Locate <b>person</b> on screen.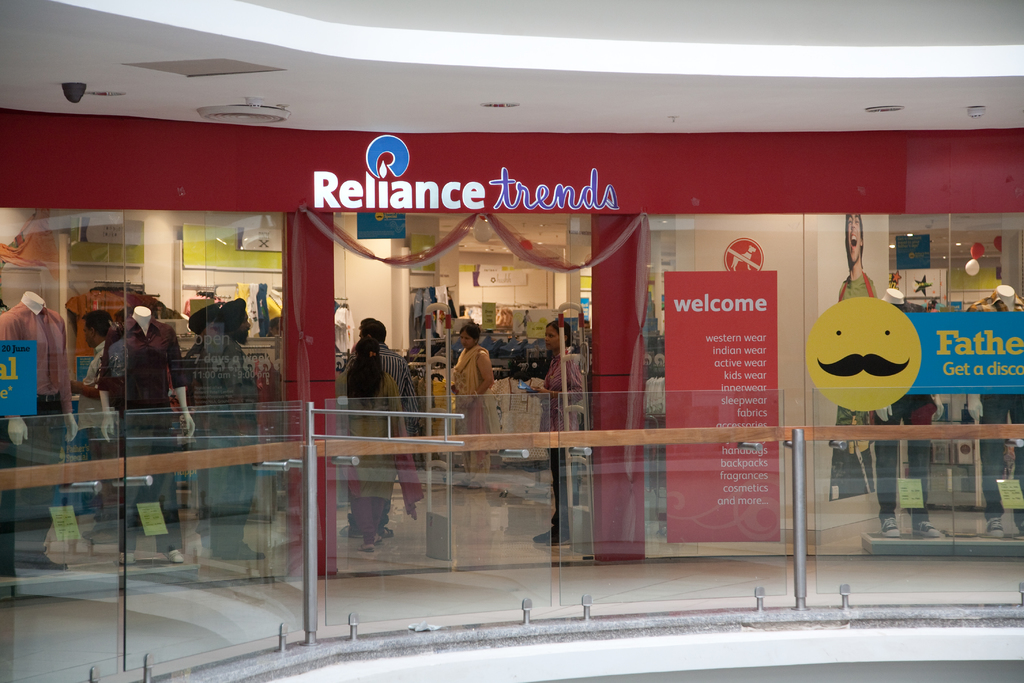
On screen at bbox=[67, 308, 116, 520].
